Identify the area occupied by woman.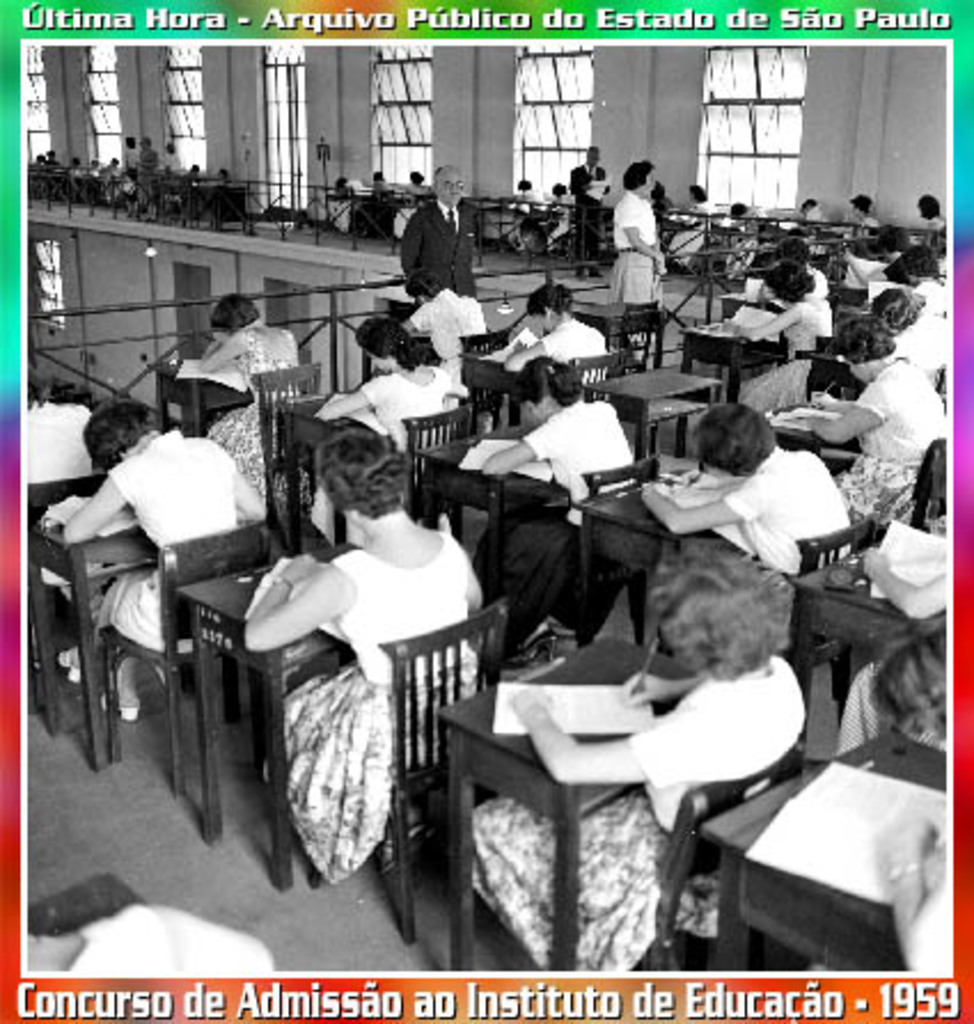
Area: x1=66, y1=389, x2=264, y2=719.
